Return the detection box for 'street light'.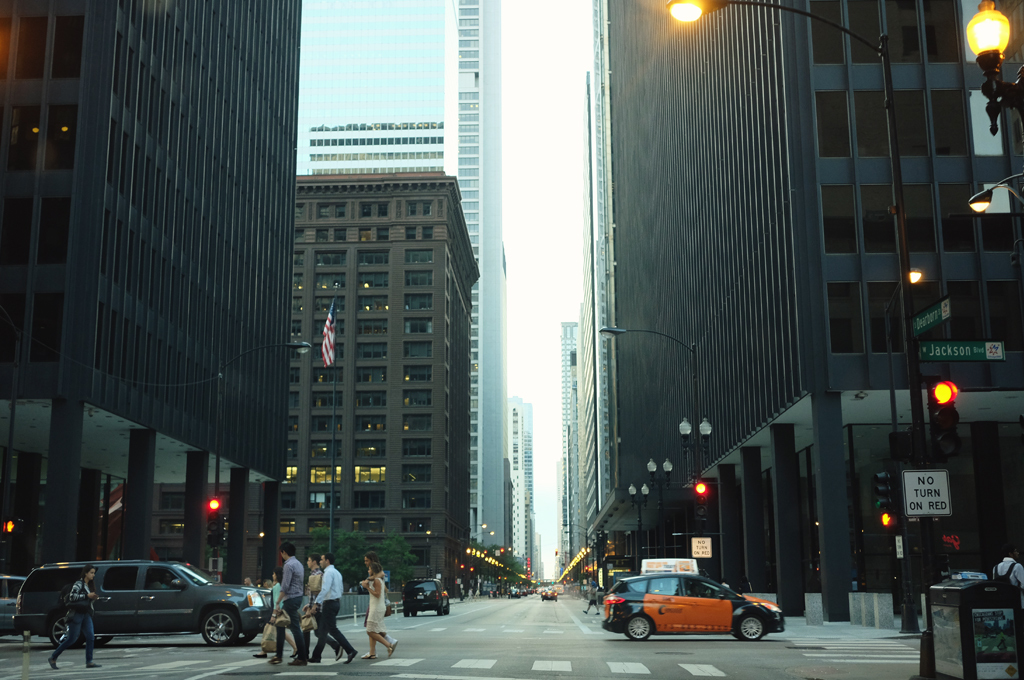
pyautogui.locateOnScreen(646, 455, 674, 559).
